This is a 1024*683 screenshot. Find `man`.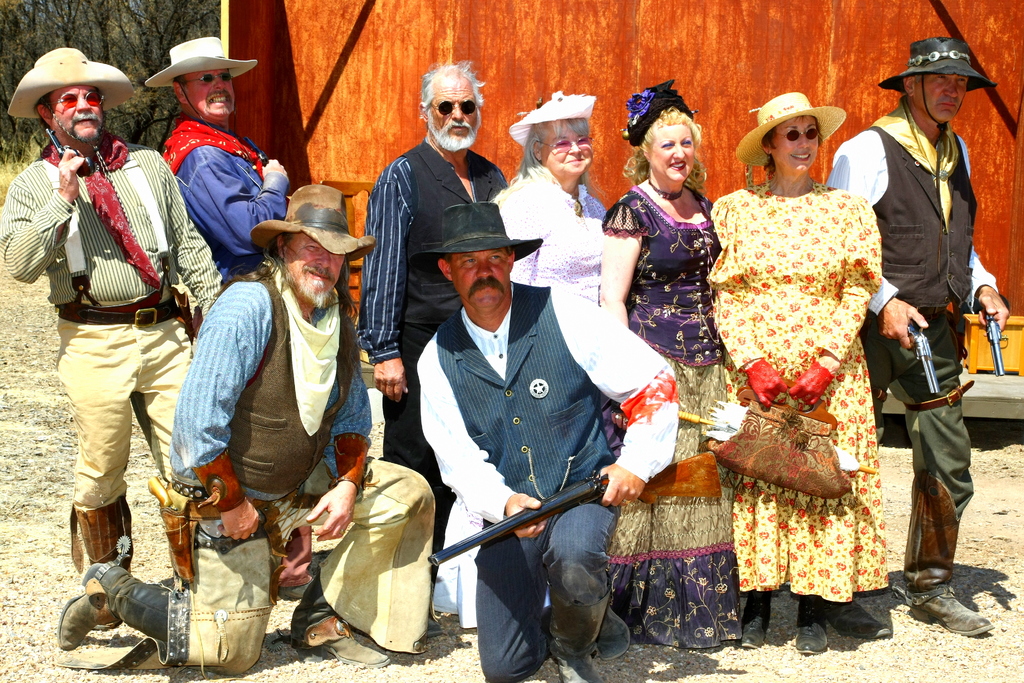
Bounding box: (x1=54, y1=183, x2=435, y2=673).
